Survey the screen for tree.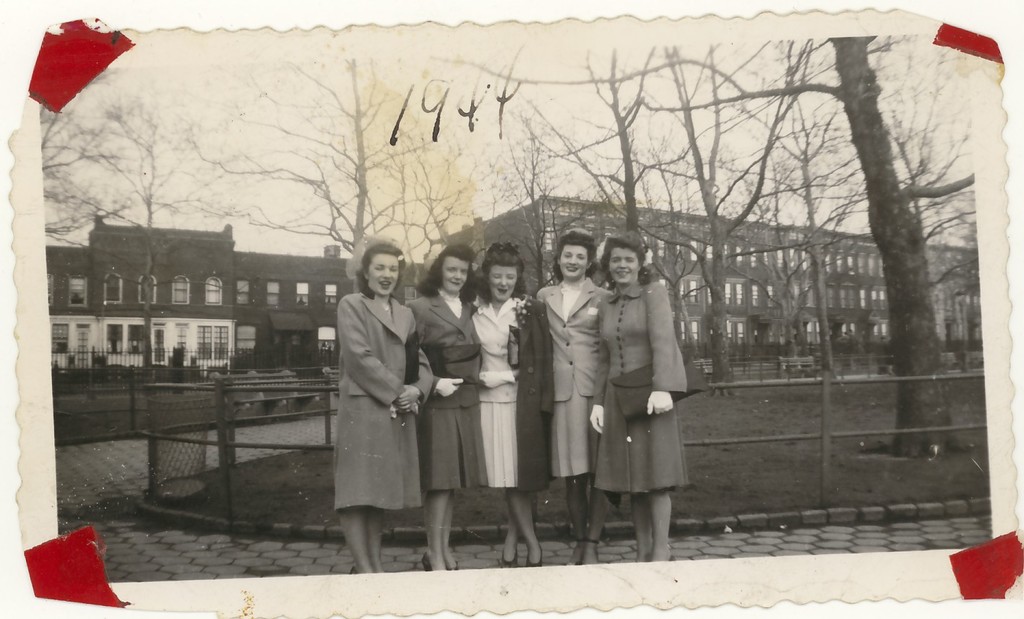
Survey found: x1=732 y1=133 x2=833 y2=367.
